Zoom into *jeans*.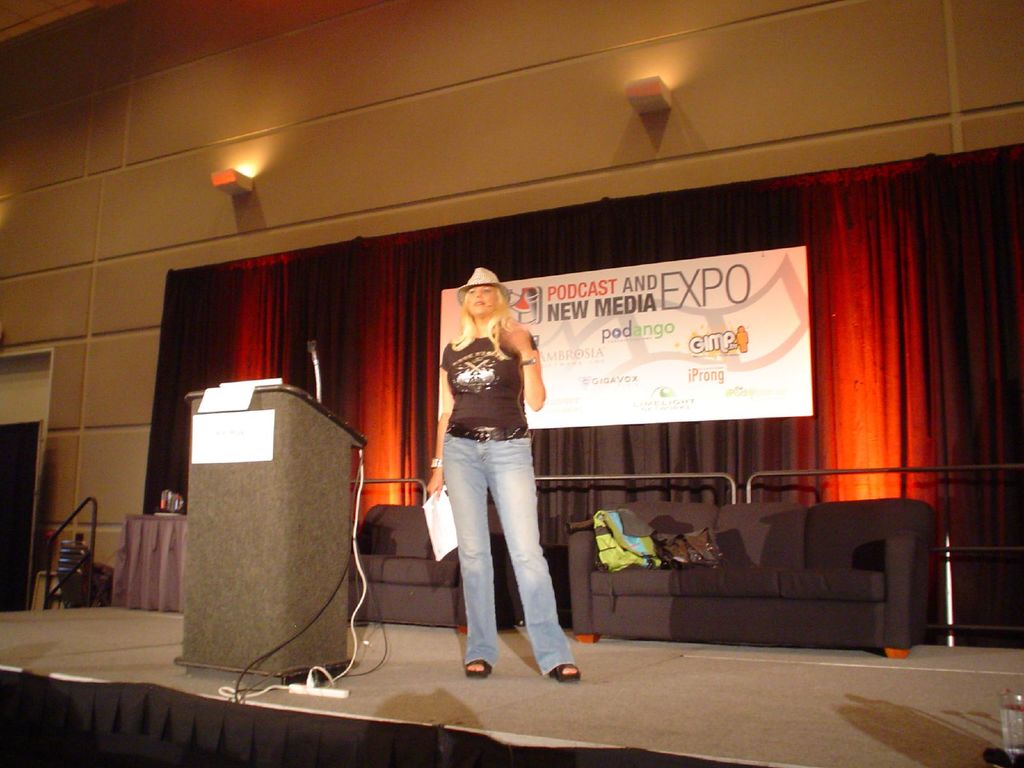
Zoom target: left=435, top=420, right=554, bottom=684.
